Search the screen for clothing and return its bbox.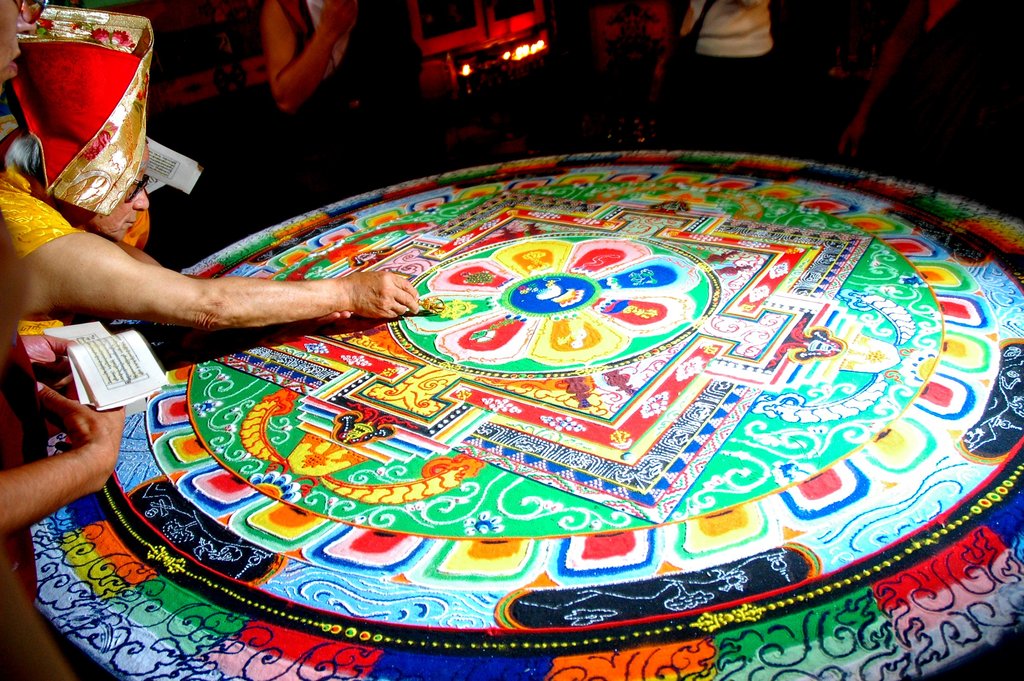
Found: Rect(0, 329, 51, 609).
